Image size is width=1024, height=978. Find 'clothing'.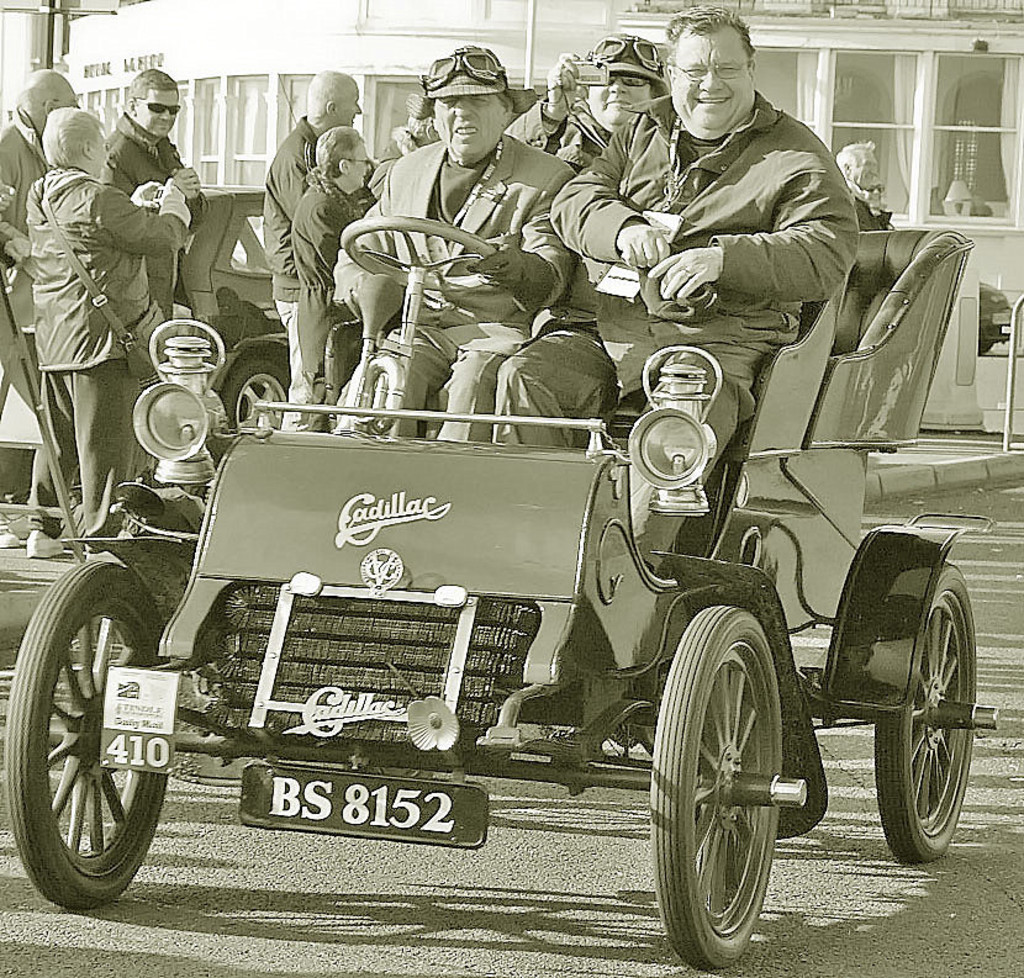
box(99, 113, 207, 335).
